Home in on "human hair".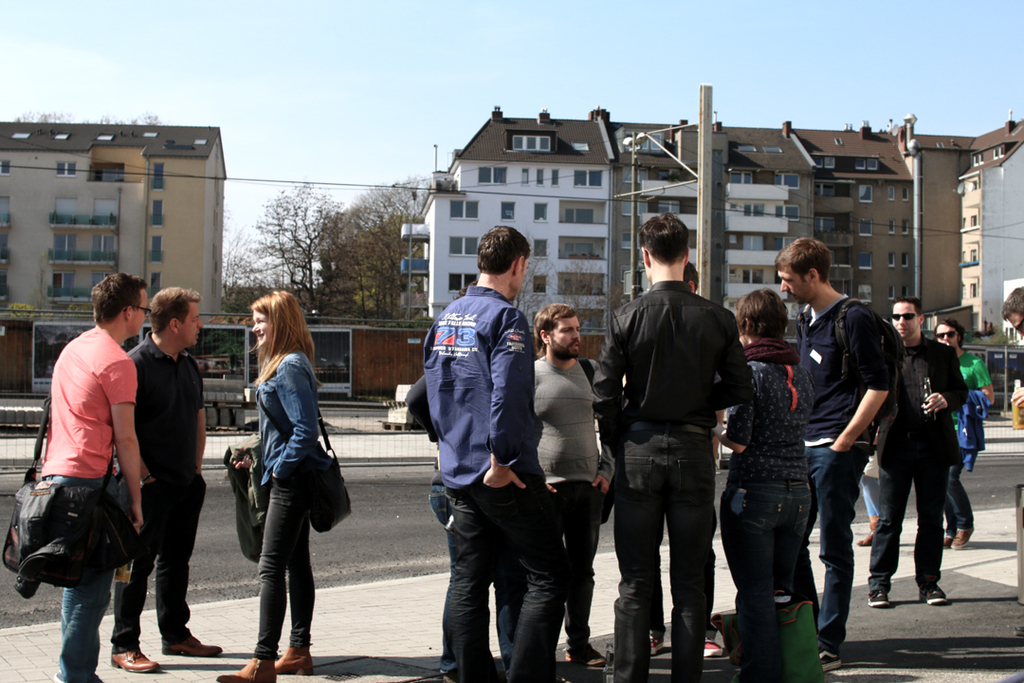
Homed in at l=533, t=300, r=576, b=352.
